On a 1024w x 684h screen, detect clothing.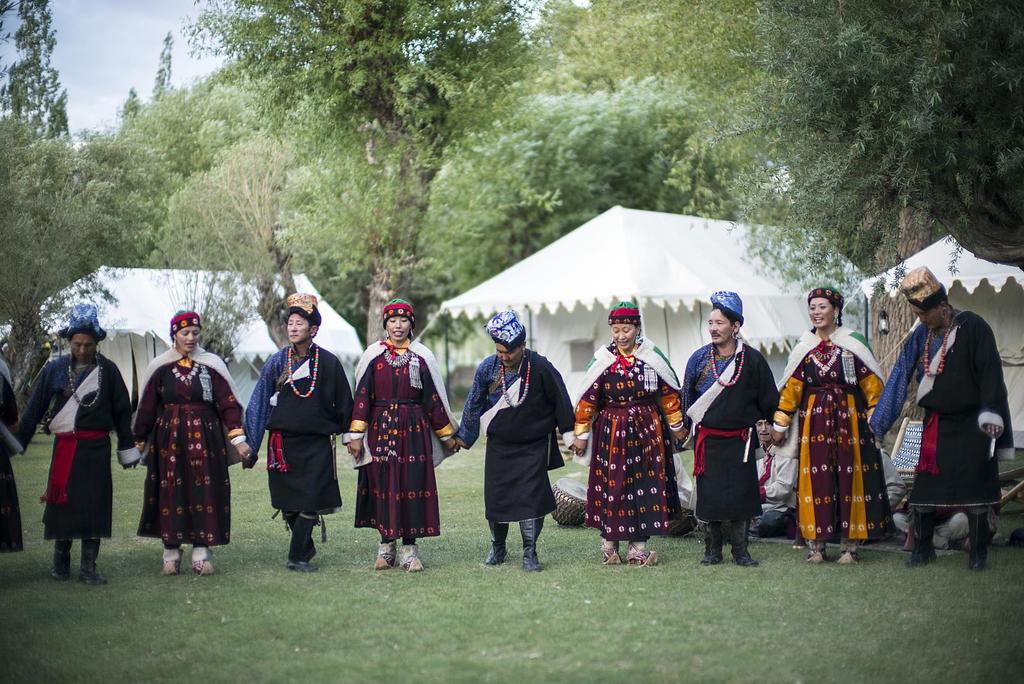
351/337/462/545.
